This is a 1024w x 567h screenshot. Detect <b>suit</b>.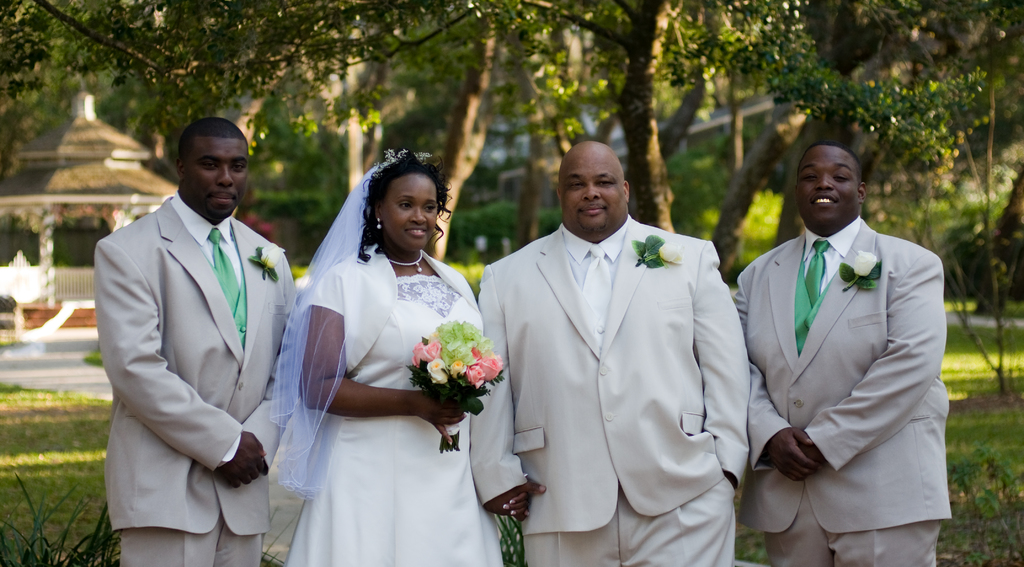
88/108/294/566.
